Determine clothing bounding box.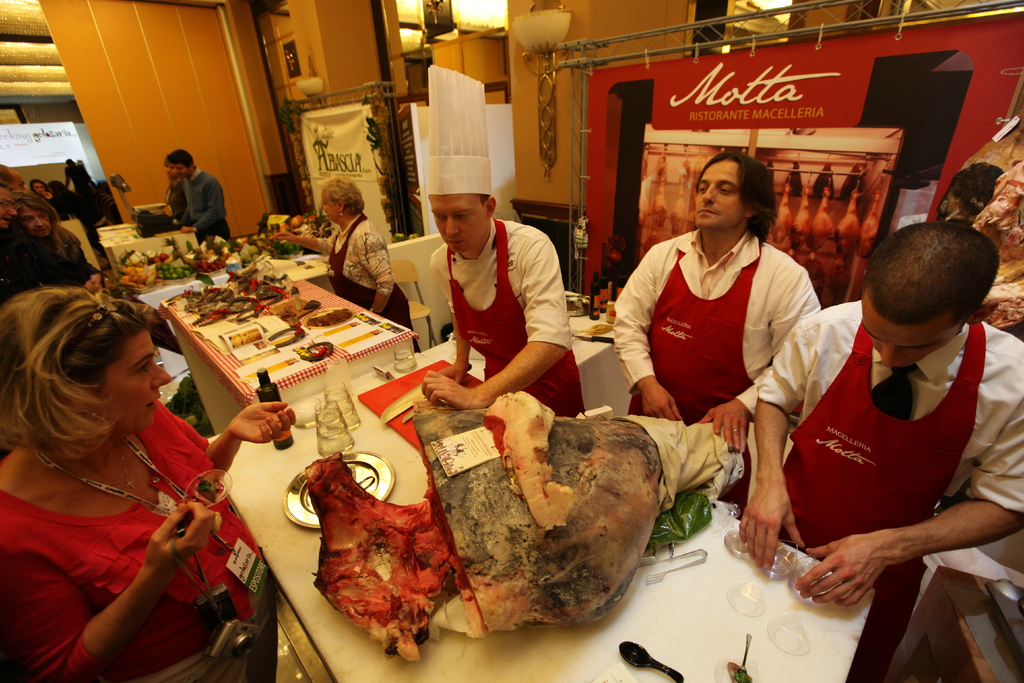
Determined: BBox(0, 399, 259, 682).
